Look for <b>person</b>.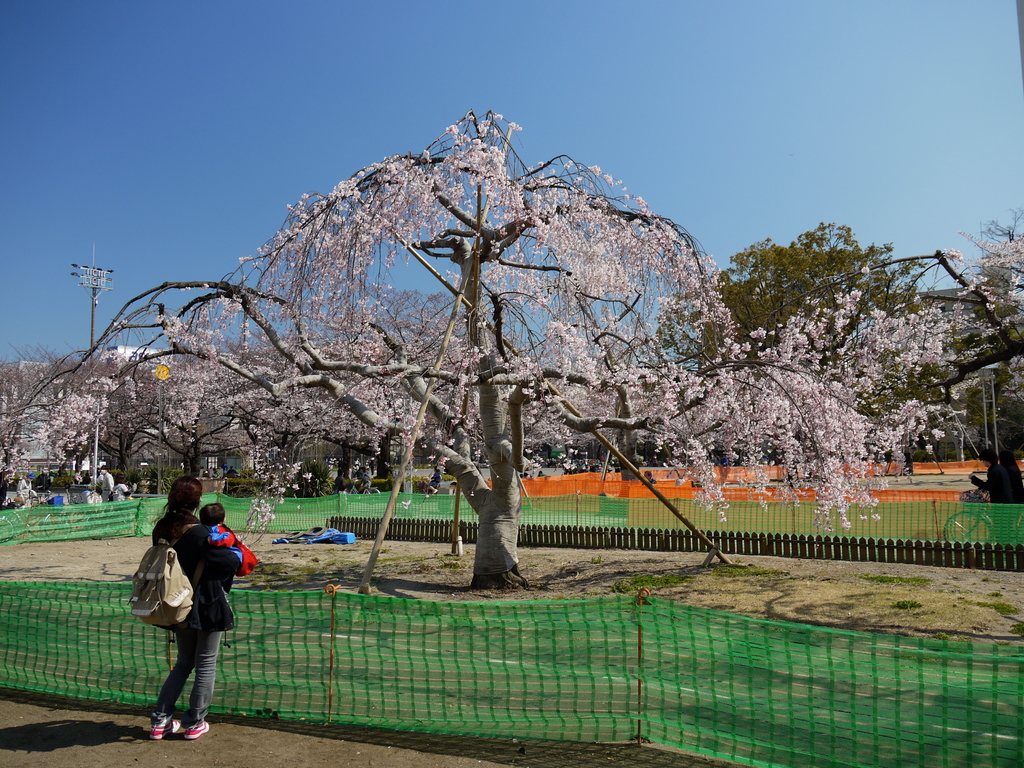
Found: (left=642, top=471, right=657, bottom=486).
